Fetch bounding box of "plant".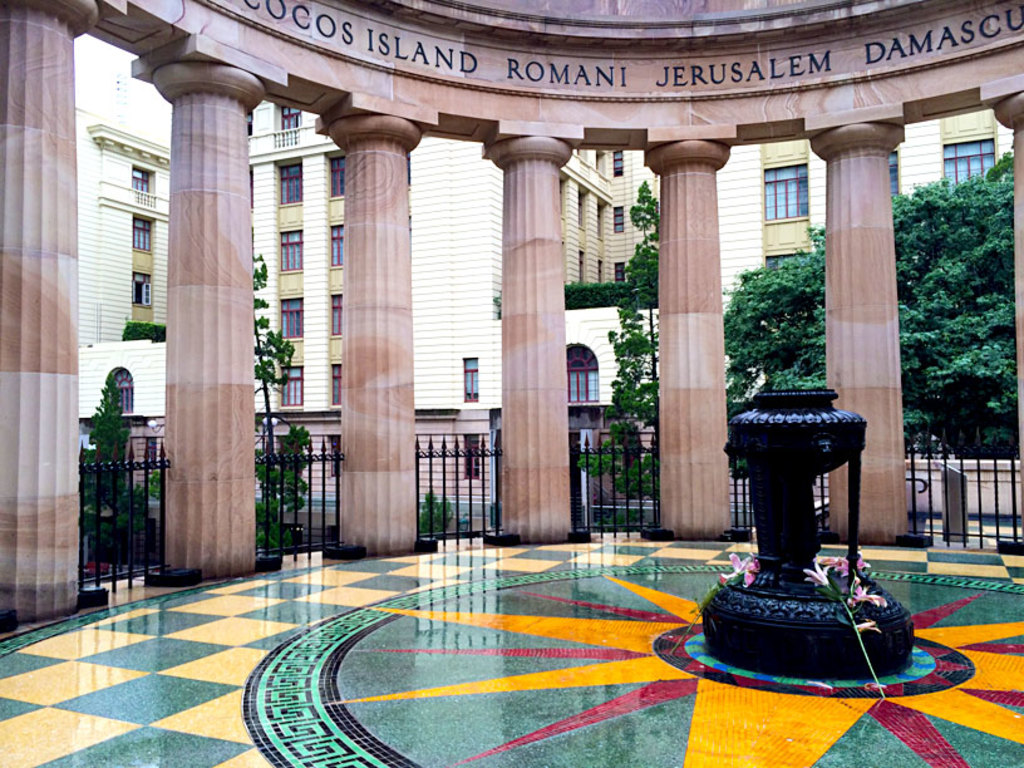
Bbox: Rect(152, 469, 171, 499).
